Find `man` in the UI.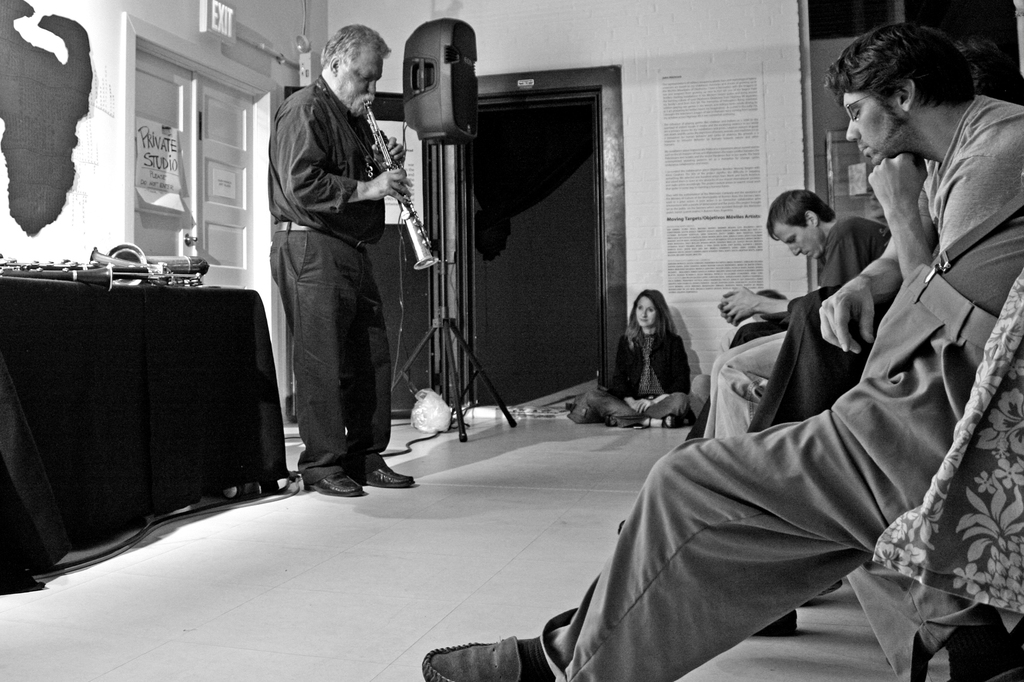
UI element at bbox=[818, 17, 1023, 344].
